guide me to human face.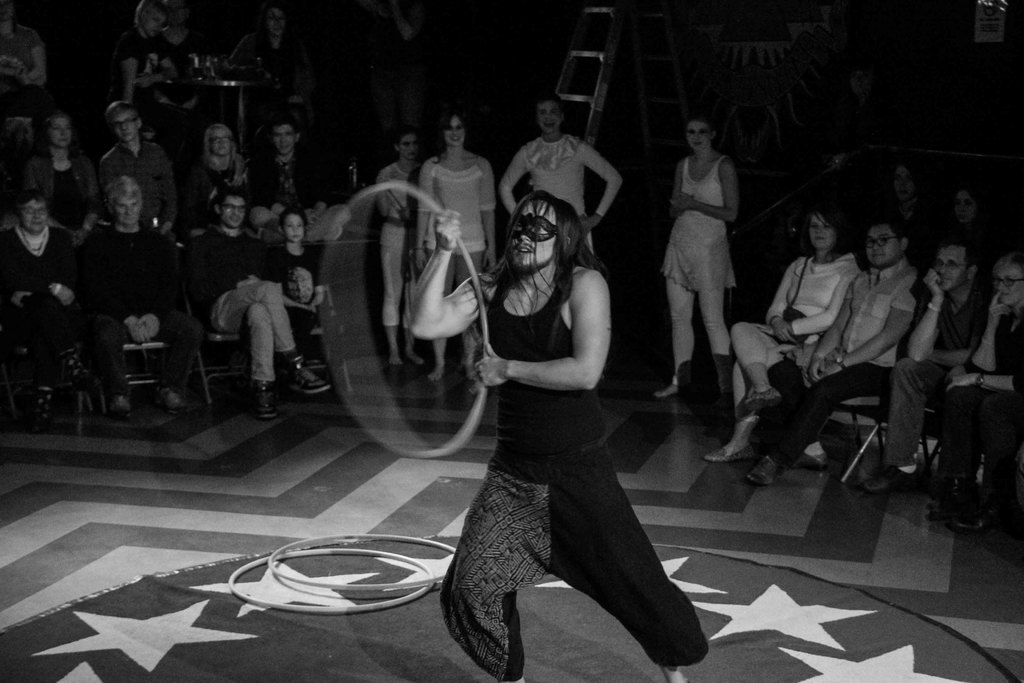
Guidance: l=266, t=10, r=283, b=38.
